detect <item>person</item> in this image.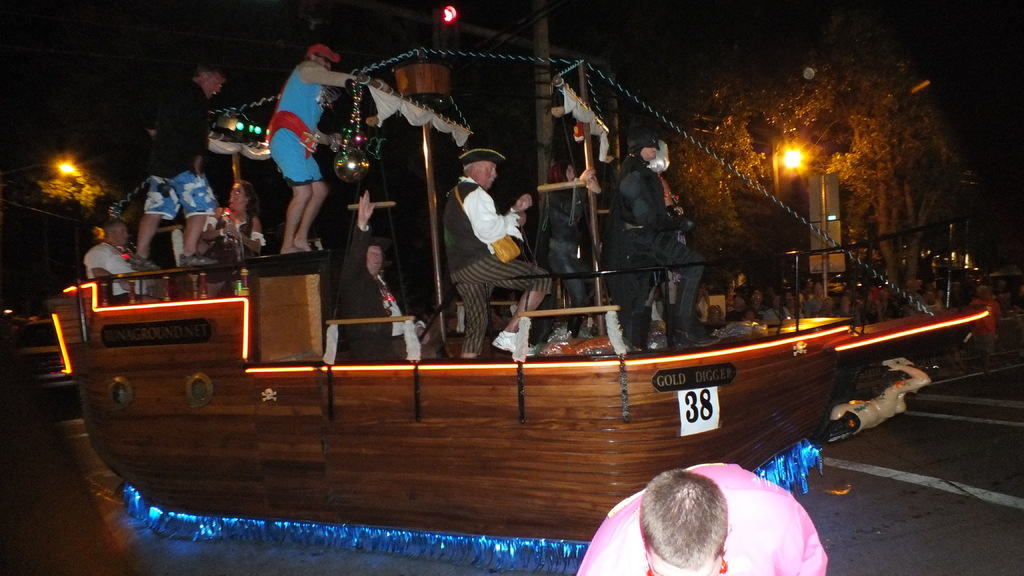
Detection: region(334, 191, 439, 359).
